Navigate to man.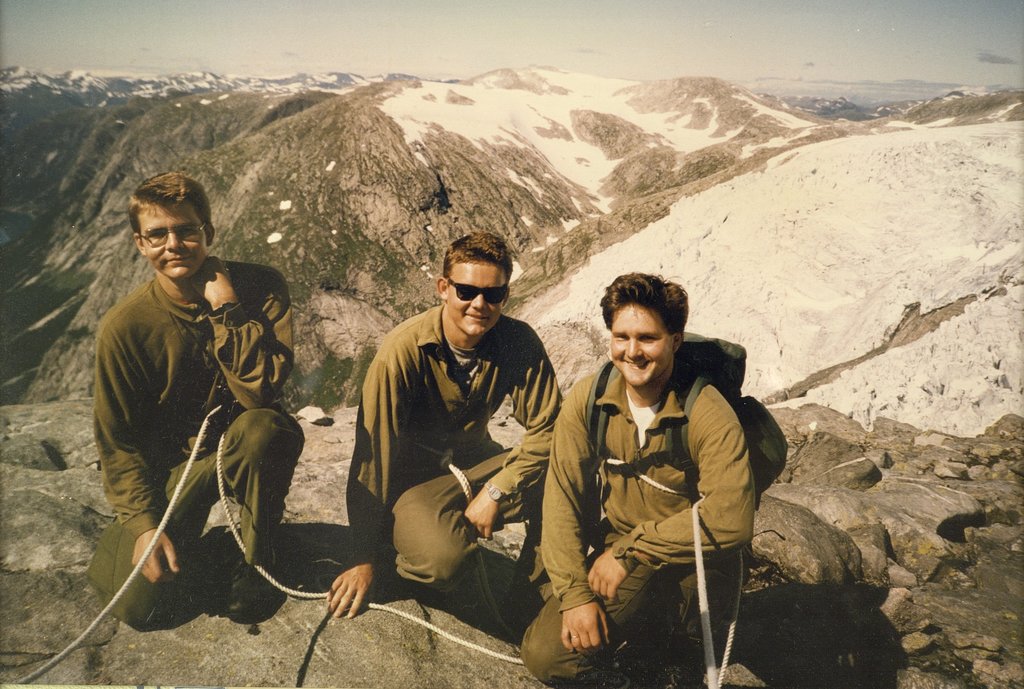
Navigation target: region(81, 168, 312, 654).
